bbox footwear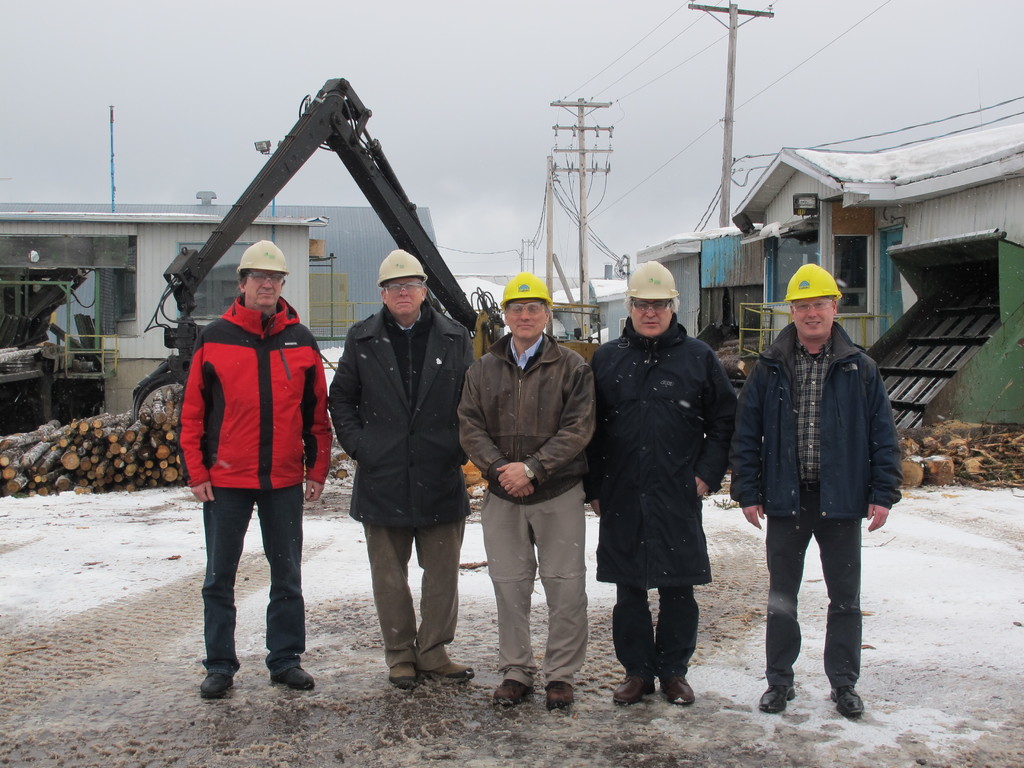
[x1=269, y1=667, x2=313, y2=687]
